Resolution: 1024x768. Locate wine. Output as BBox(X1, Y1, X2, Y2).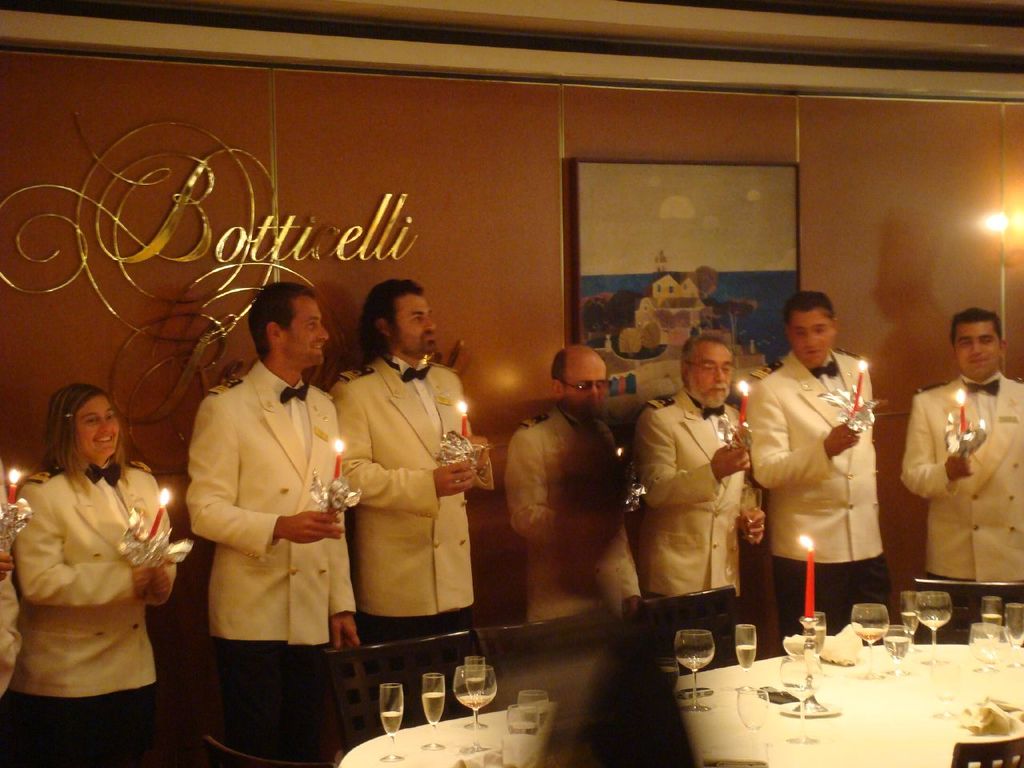
BBox(858, 630, 886, 642).
